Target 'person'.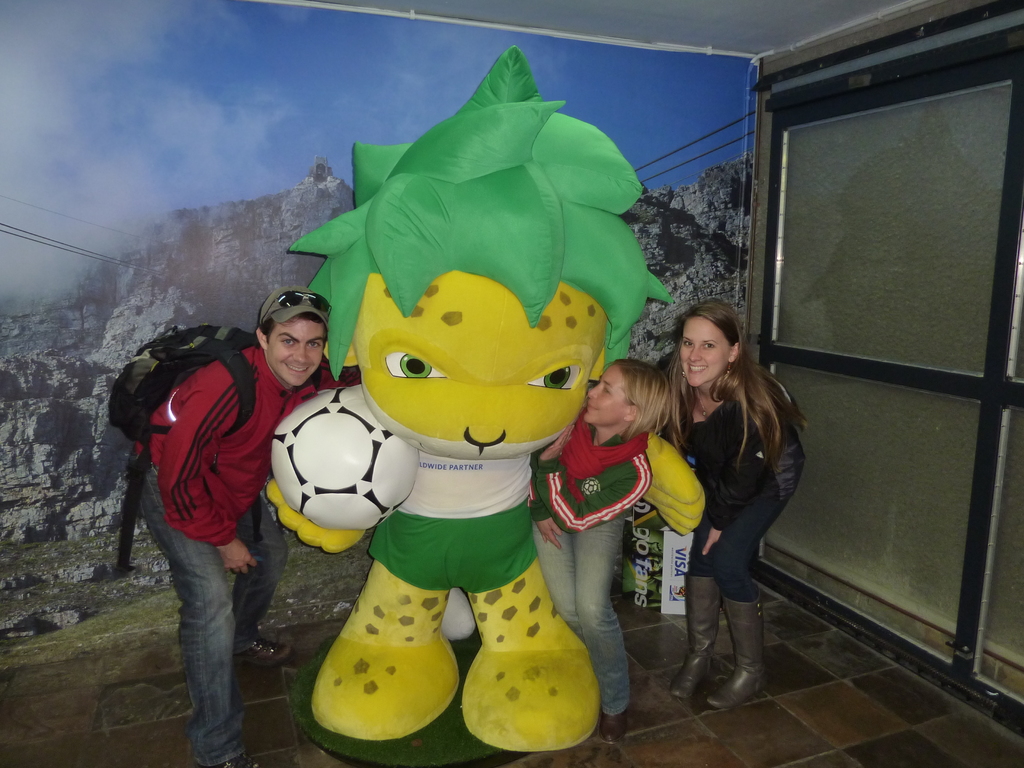
Target region: [x1=121, y1=284, x2=356, y2=767].
